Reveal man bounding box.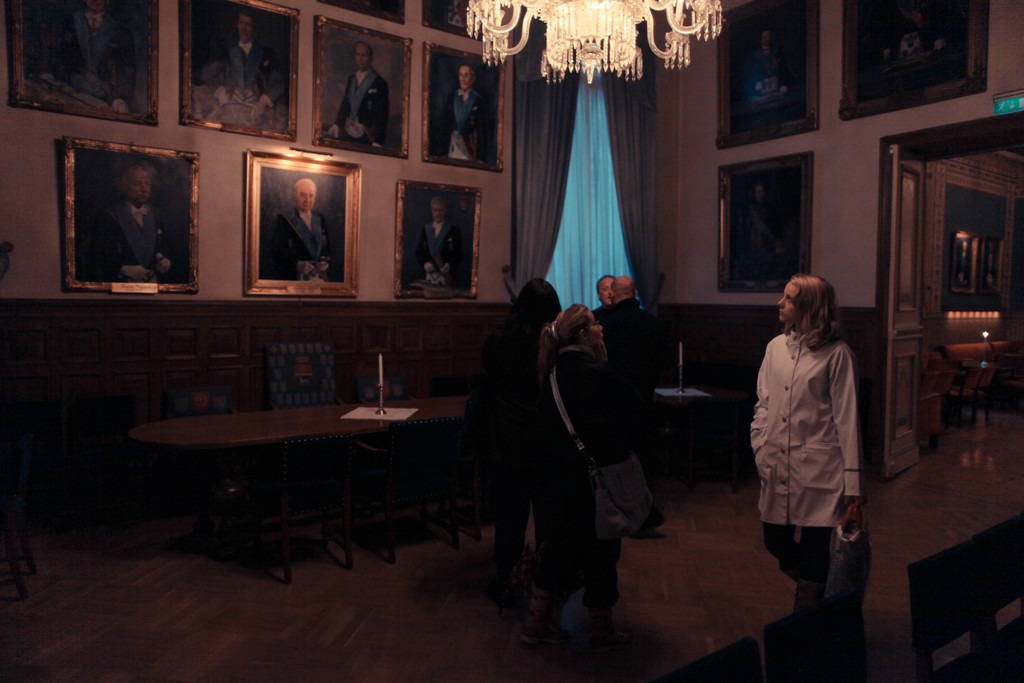
Revealed: <bbox>413, 197, 463, 290</bbox>.
